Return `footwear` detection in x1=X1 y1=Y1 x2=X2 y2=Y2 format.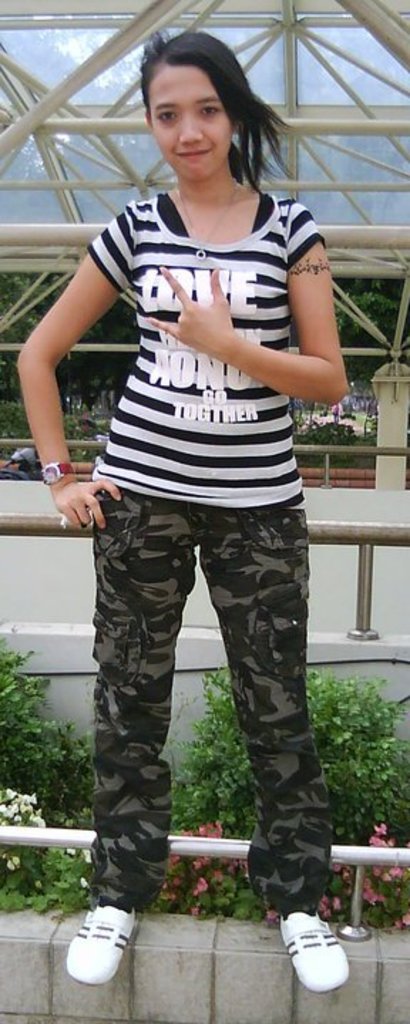
x1=283 y1=919 x2=357 y2=988.
